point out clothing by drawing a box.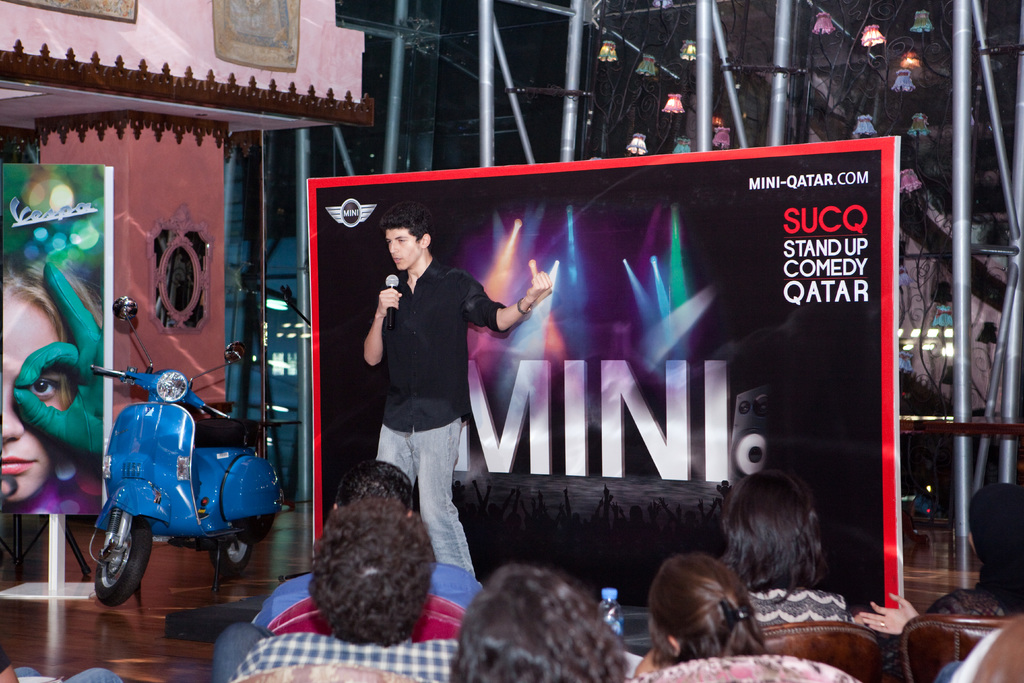
{"left": 728, "top": 576, "right": 862, "bottom": 629}.
